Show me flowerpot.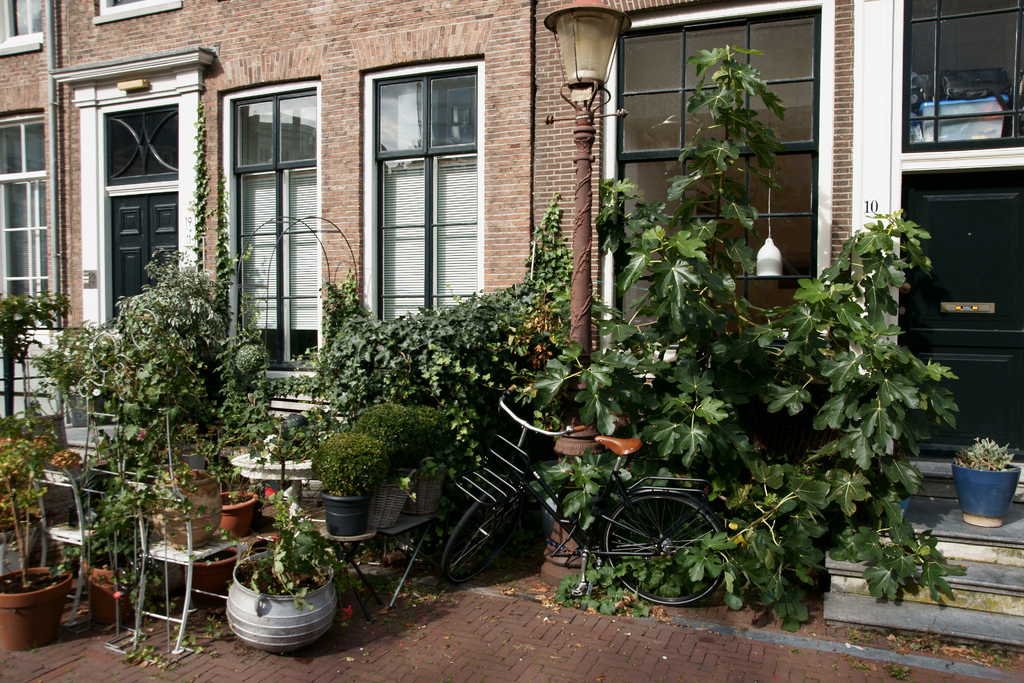
flowerpot is here: 950,457,1023,529.
